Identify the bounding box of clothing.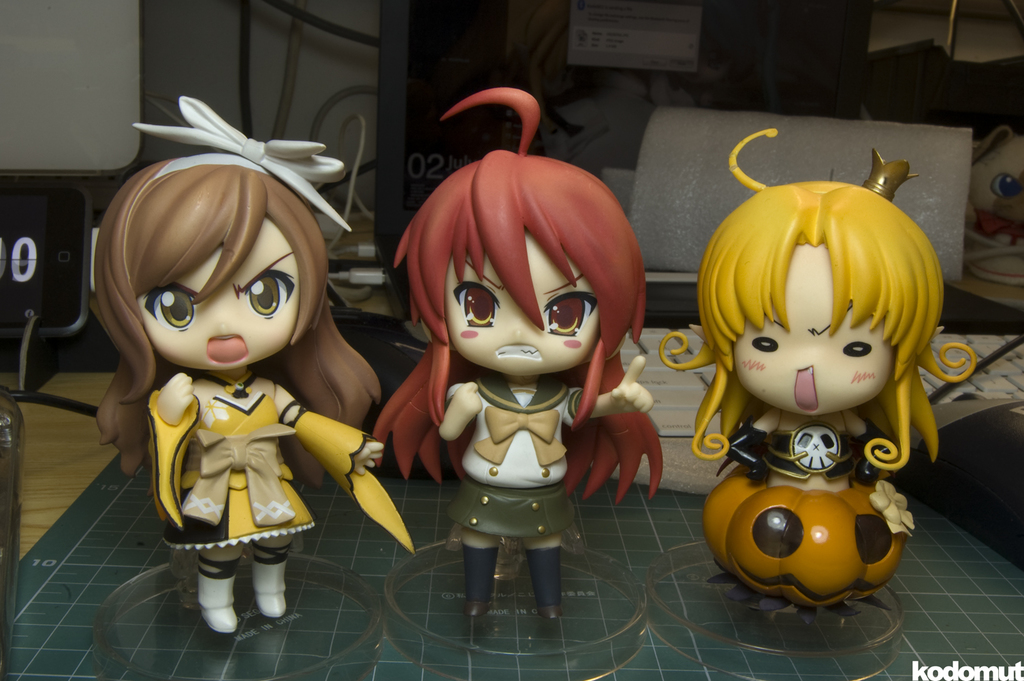
region(741, 401, 875, 497).
